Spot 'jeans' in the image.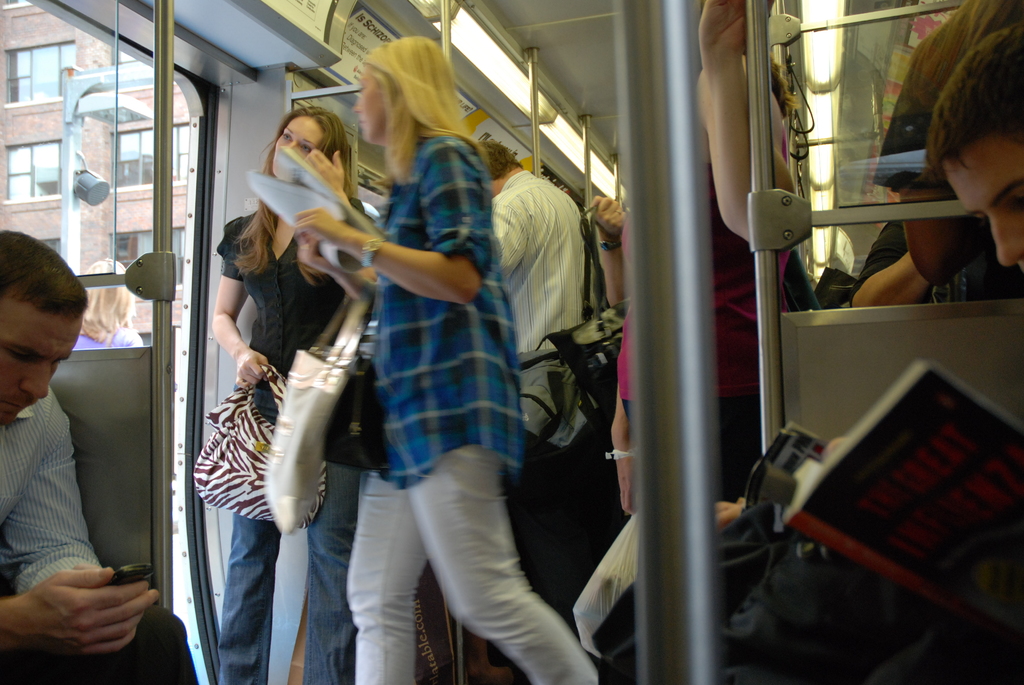
'jeans' found at bbox=[207, 489, 350, 671].
